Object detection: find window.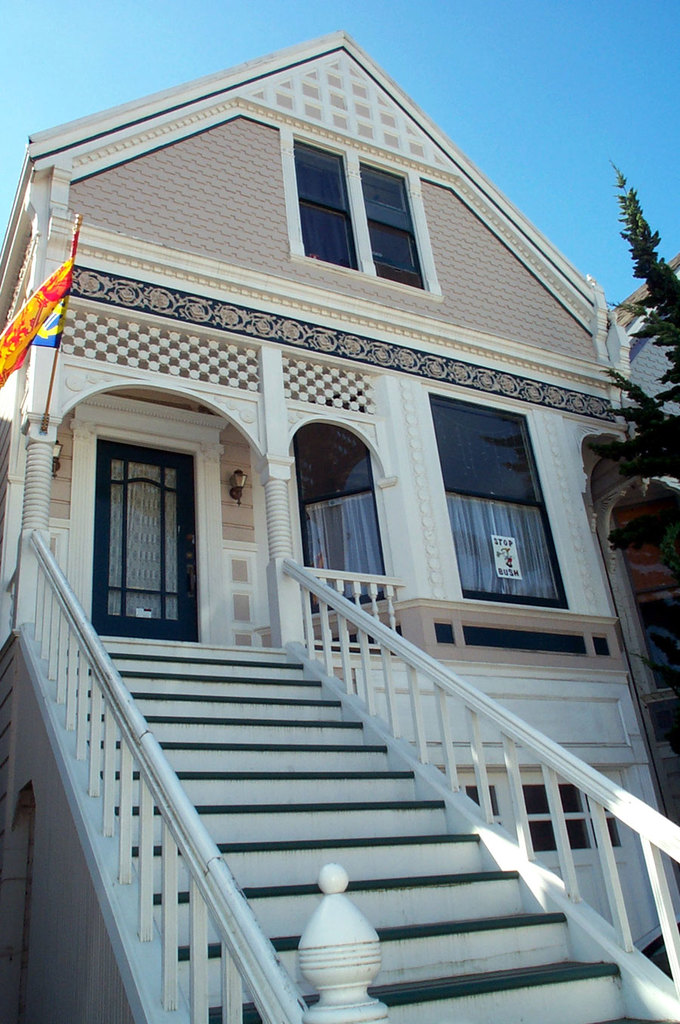
detection(283, 125, 444, 296).
